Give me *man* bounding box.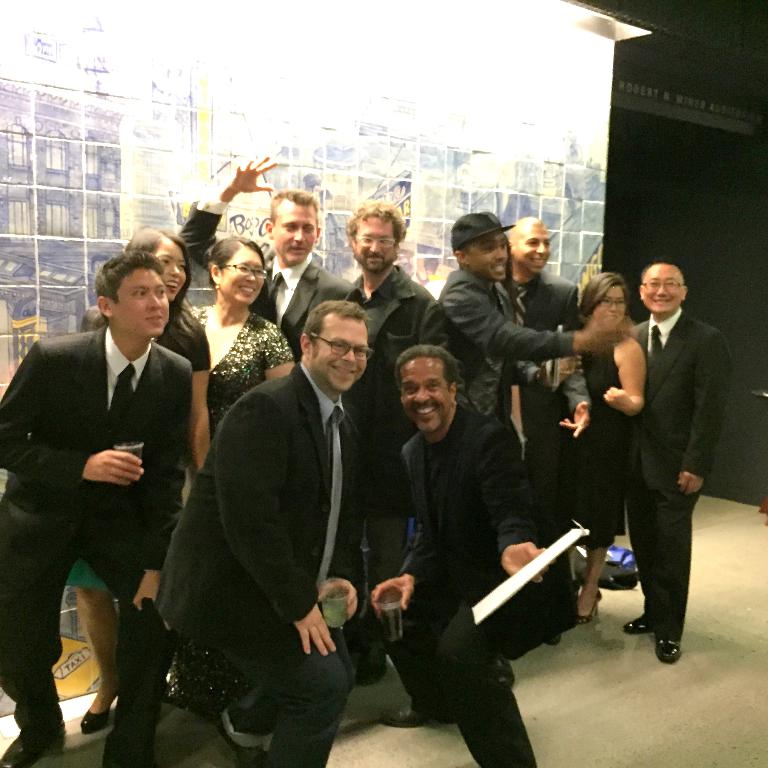
region(157, 262, 398, 757).
